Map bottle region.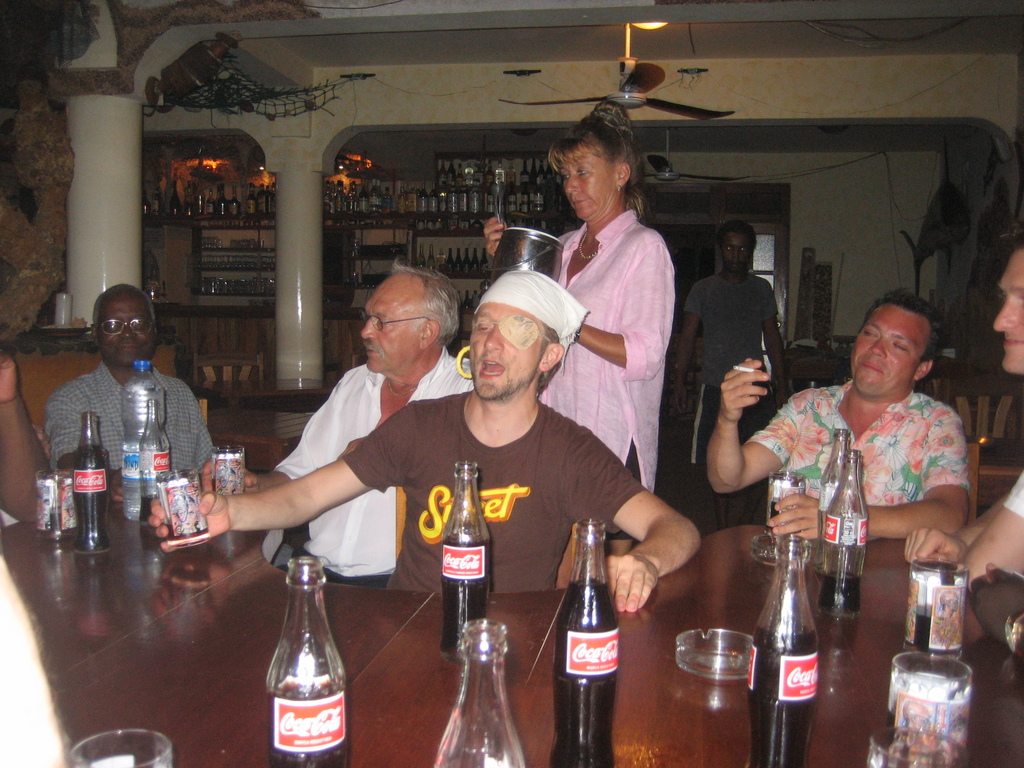
Mapped to l=439, t=157, r=446, b=180.
